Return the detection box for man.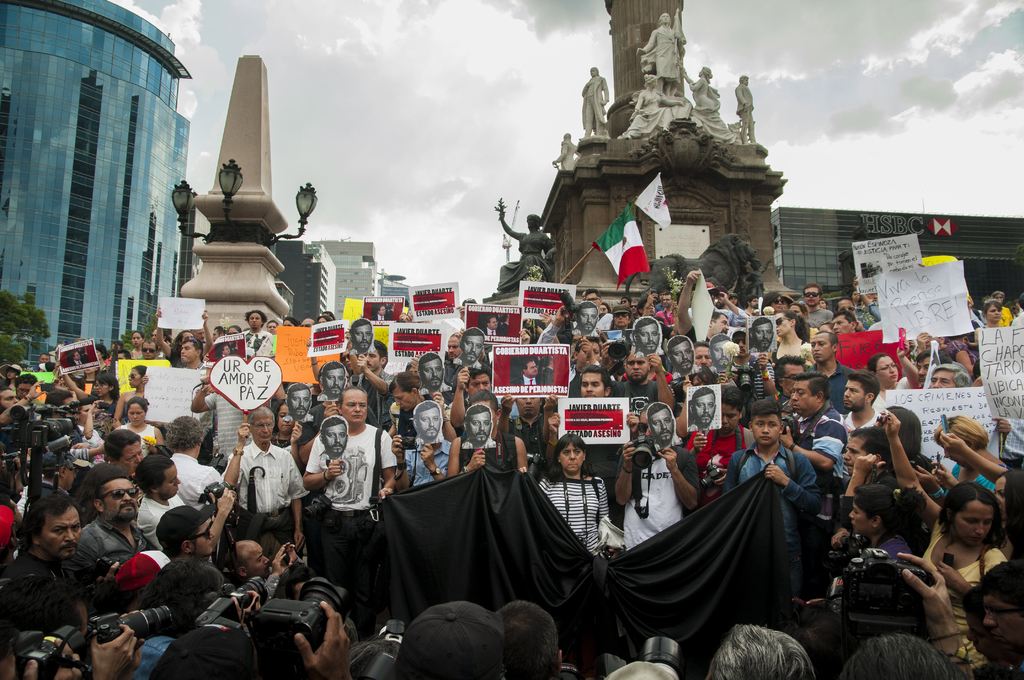
bbox=(689, 386, 714, 432).
